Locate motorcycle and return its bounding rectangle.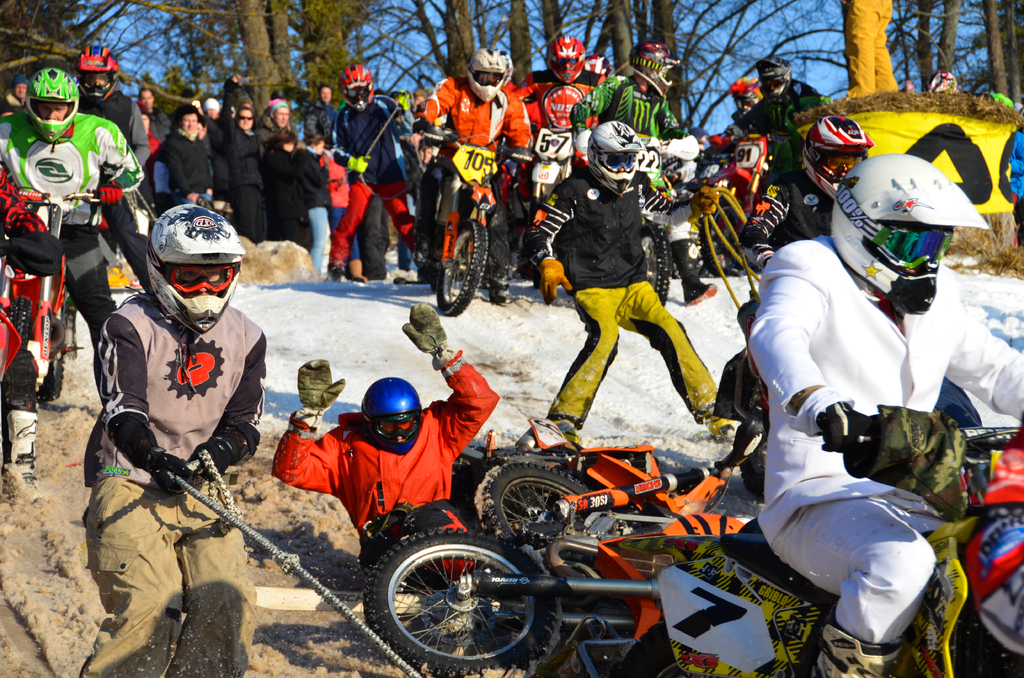
27, 188, 100, 401.
